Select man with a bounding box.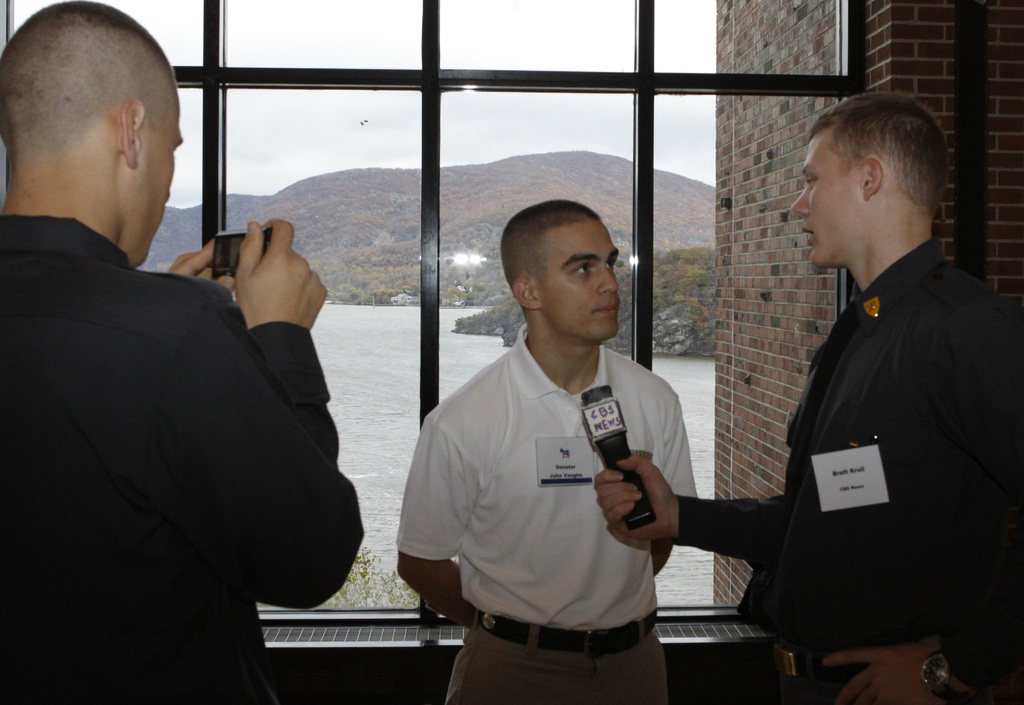
(left=0, top=1, right=368, bottom=704).
